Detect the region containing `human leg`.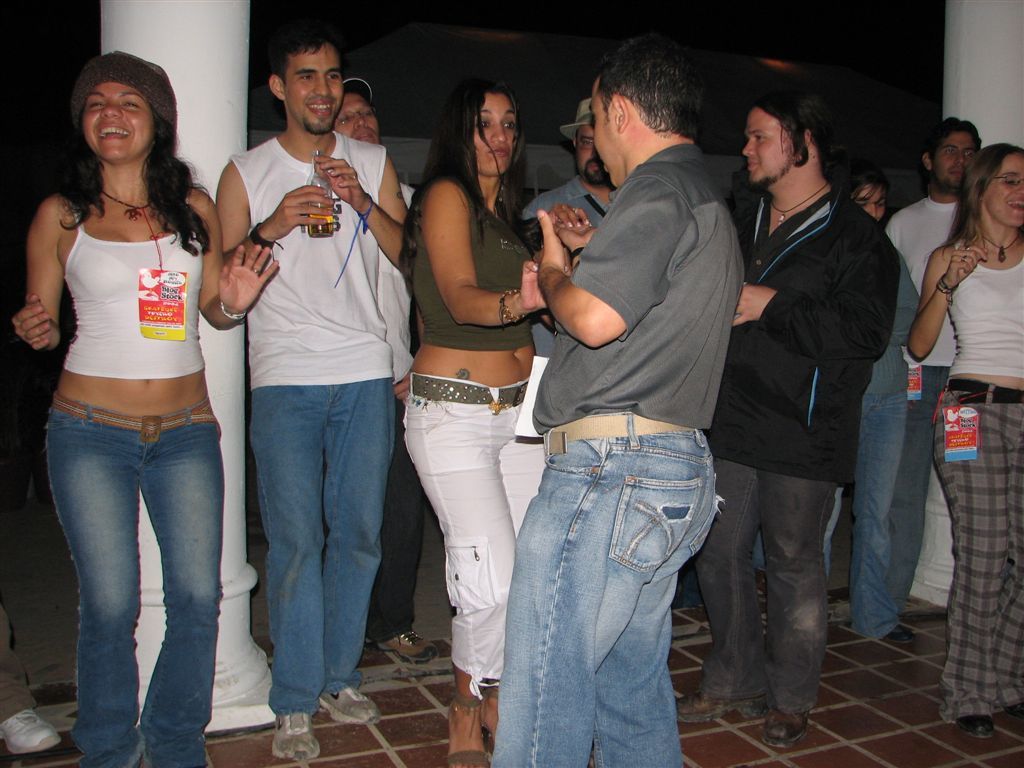
244,384,323,767.
